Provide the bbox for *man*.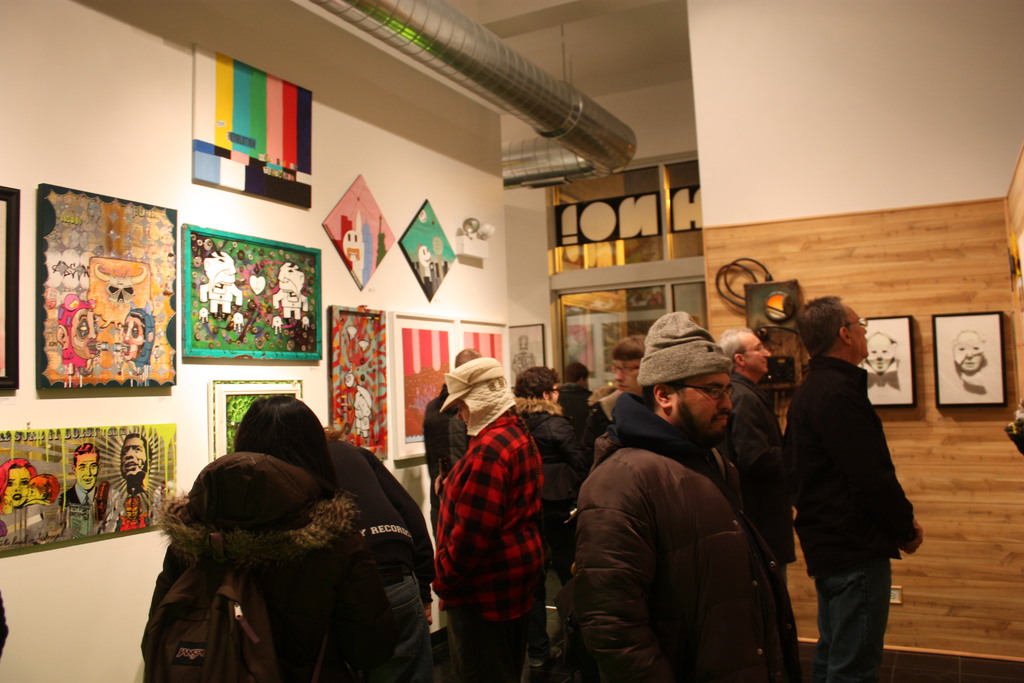
rect(568, 337, 813, 682).
